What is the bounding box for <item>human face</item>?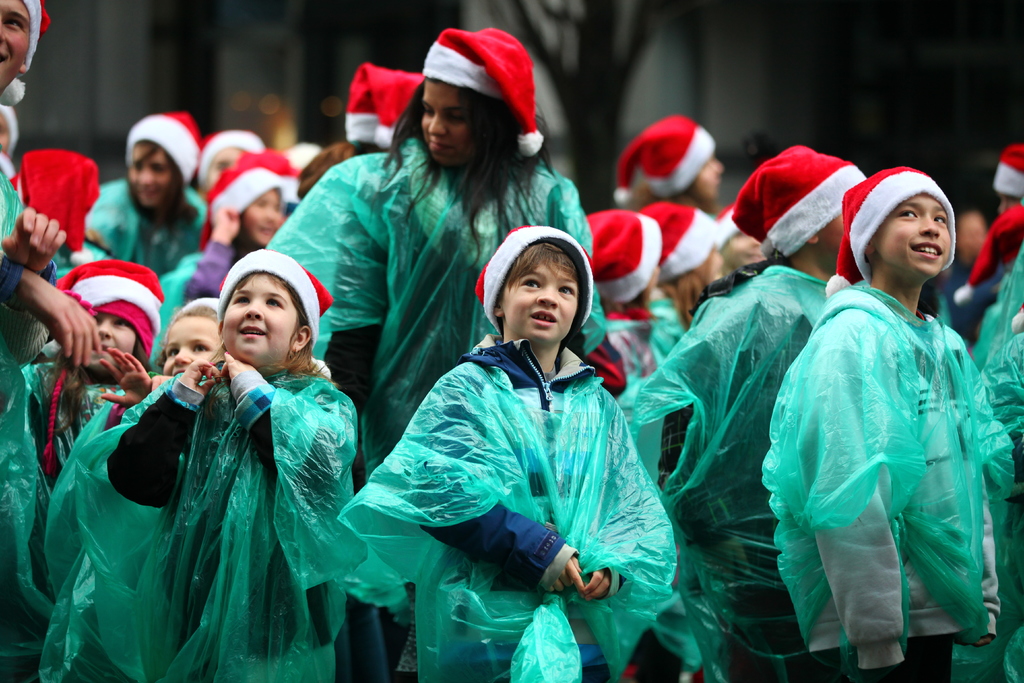
box=[240, 187, 282, 247].
